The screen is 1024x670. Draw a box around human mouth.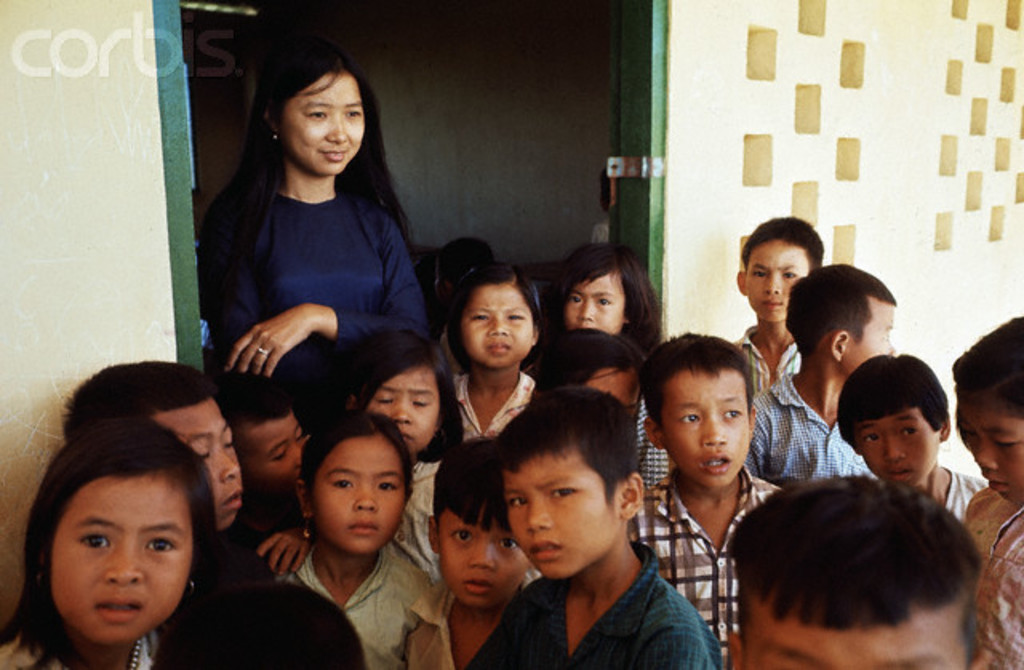
(left=698, top=456, right=733, bottom=478).
